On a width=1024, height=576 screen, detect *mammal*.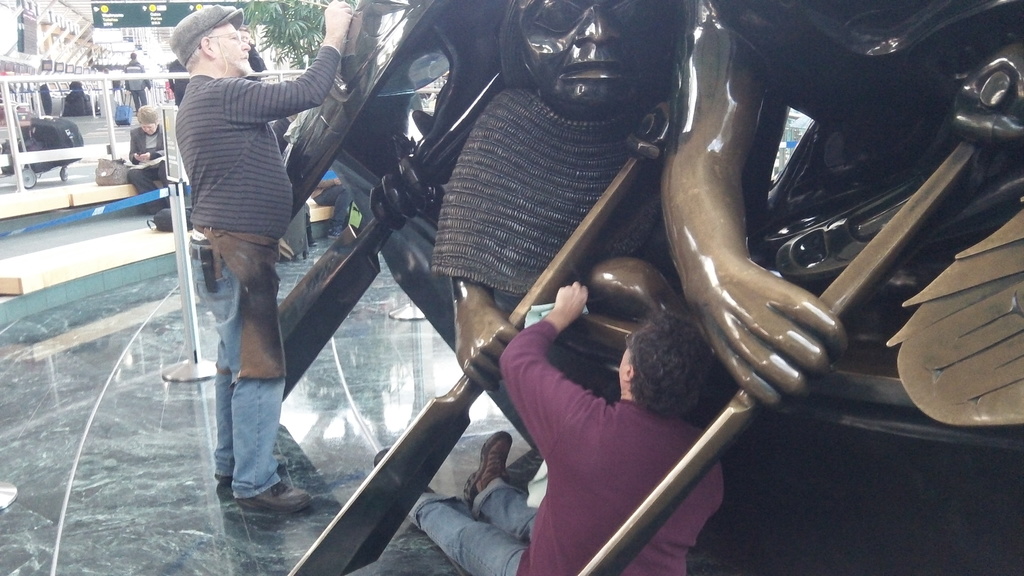
<bbox>371, 280, 727, 574</bbox>.
